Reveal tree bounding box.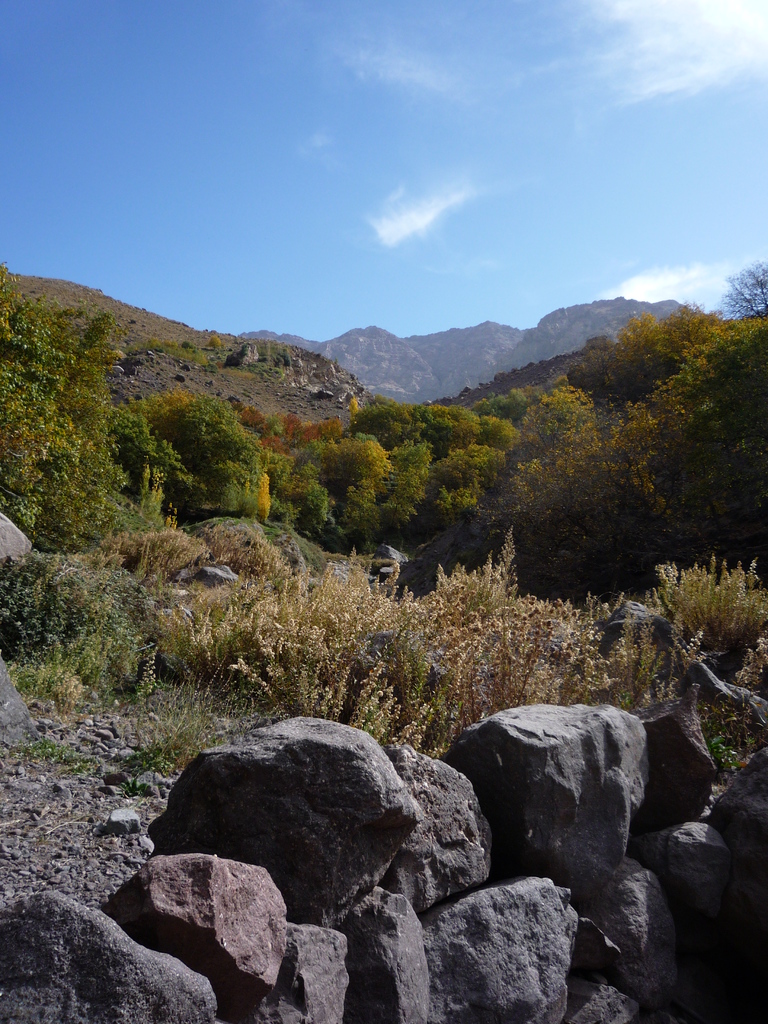
Revealed: rect(238, 399, 333, 447).
